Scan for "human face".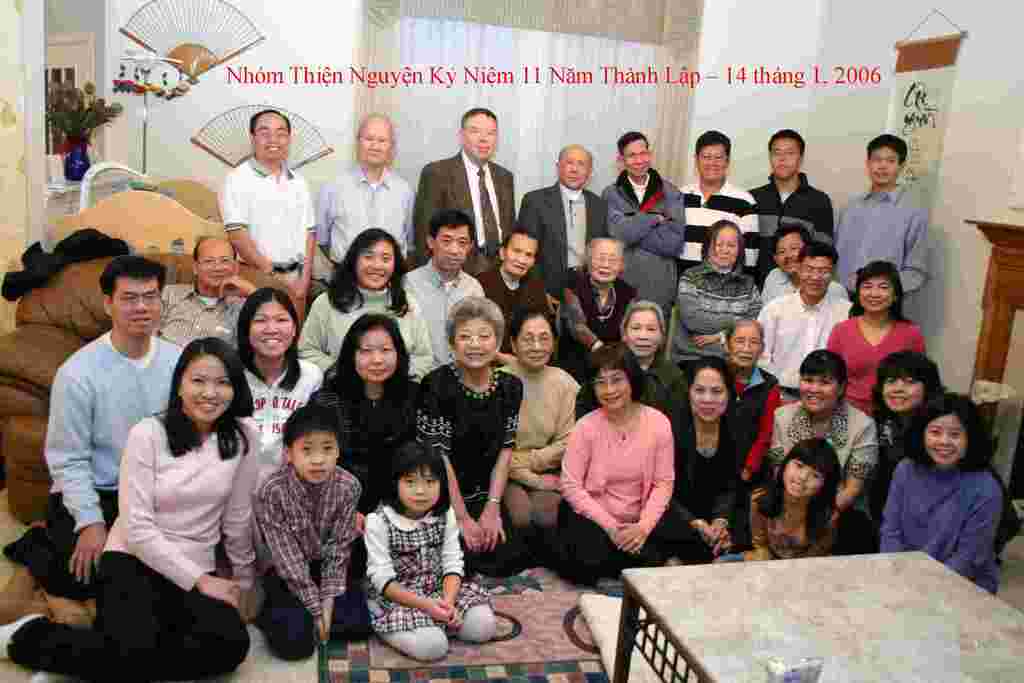
Scan result: rect(687, 367, 729, 425).
